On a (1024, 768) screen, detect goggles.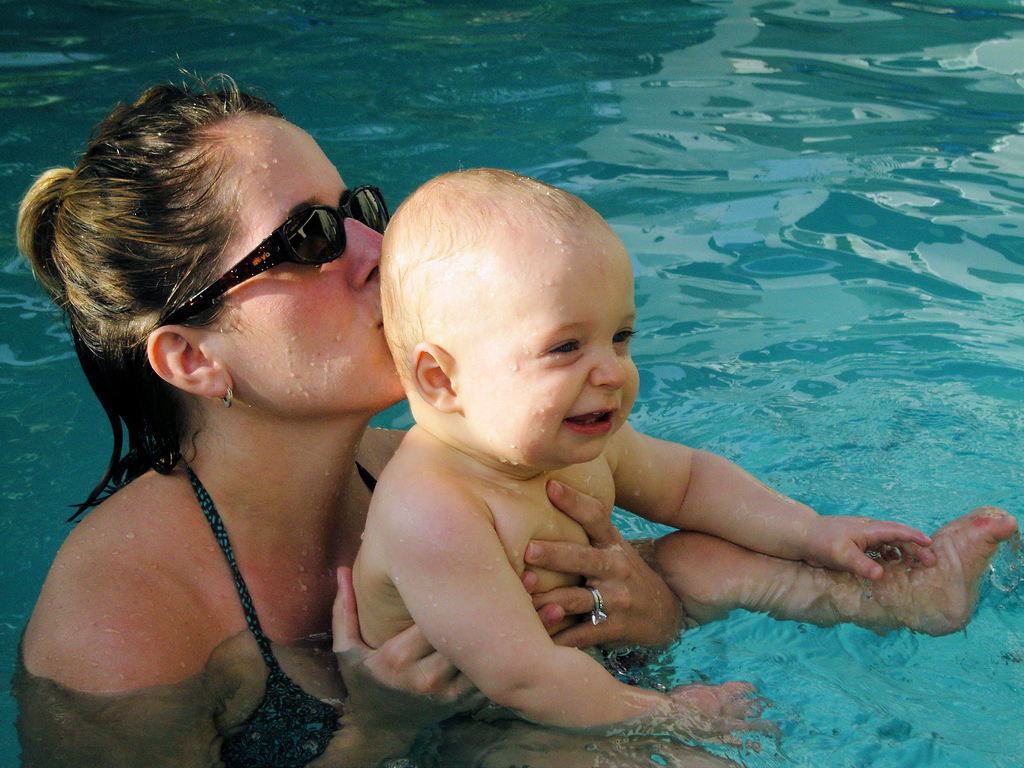
[left=170, top=184, right=373, bottom=300].
